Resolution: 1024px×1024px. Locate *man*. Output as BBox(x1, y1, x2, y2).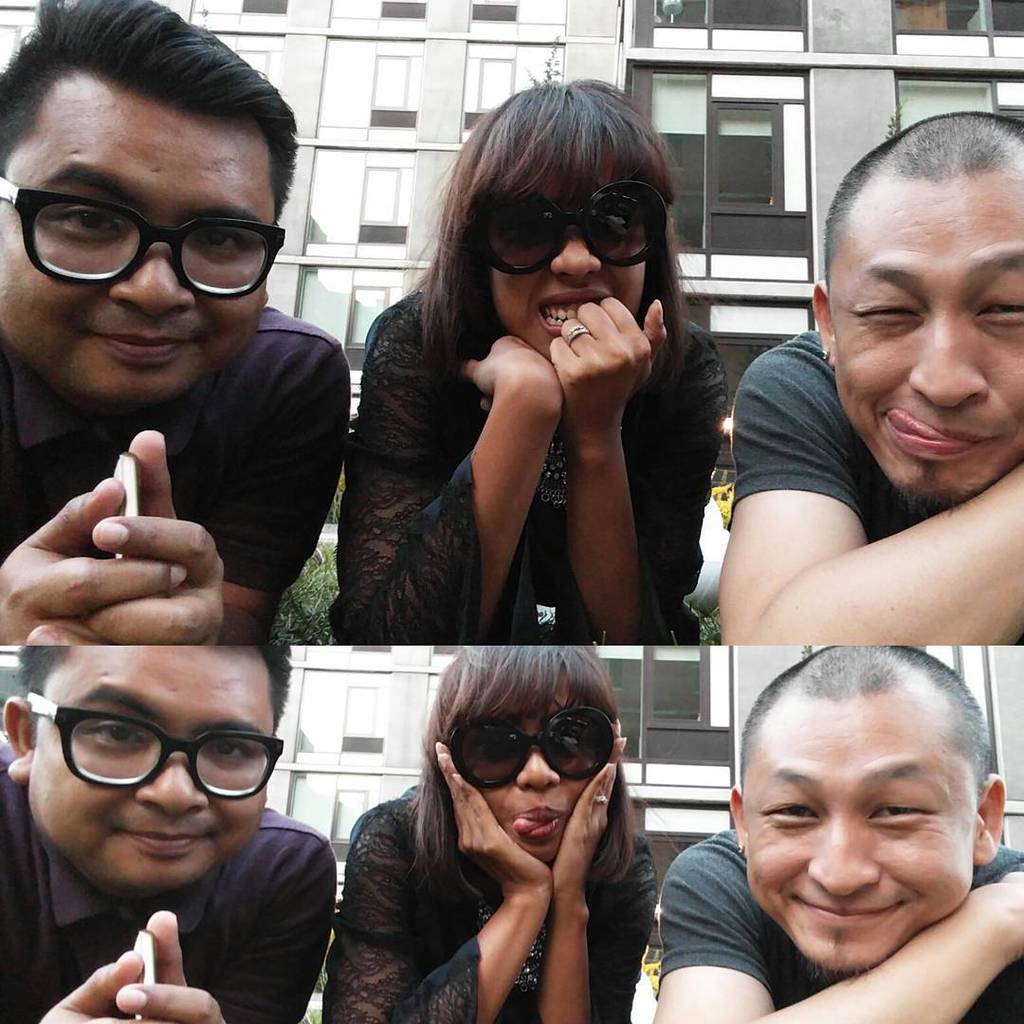
BBox(0, 0, 350, 646).
